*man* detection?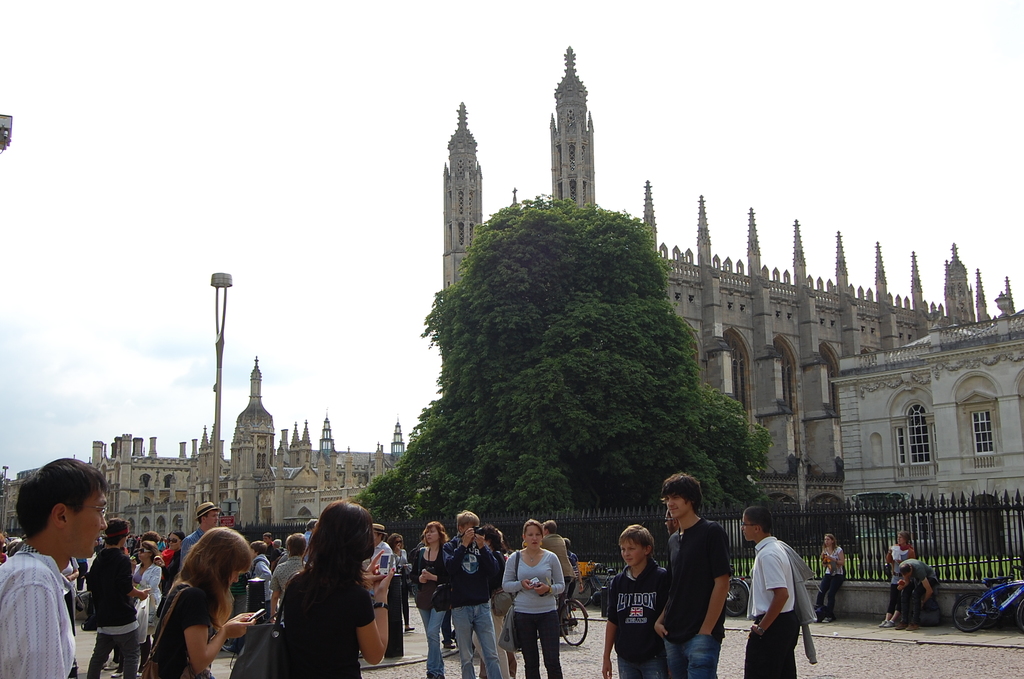
detection(656, 470, 740, 678)
